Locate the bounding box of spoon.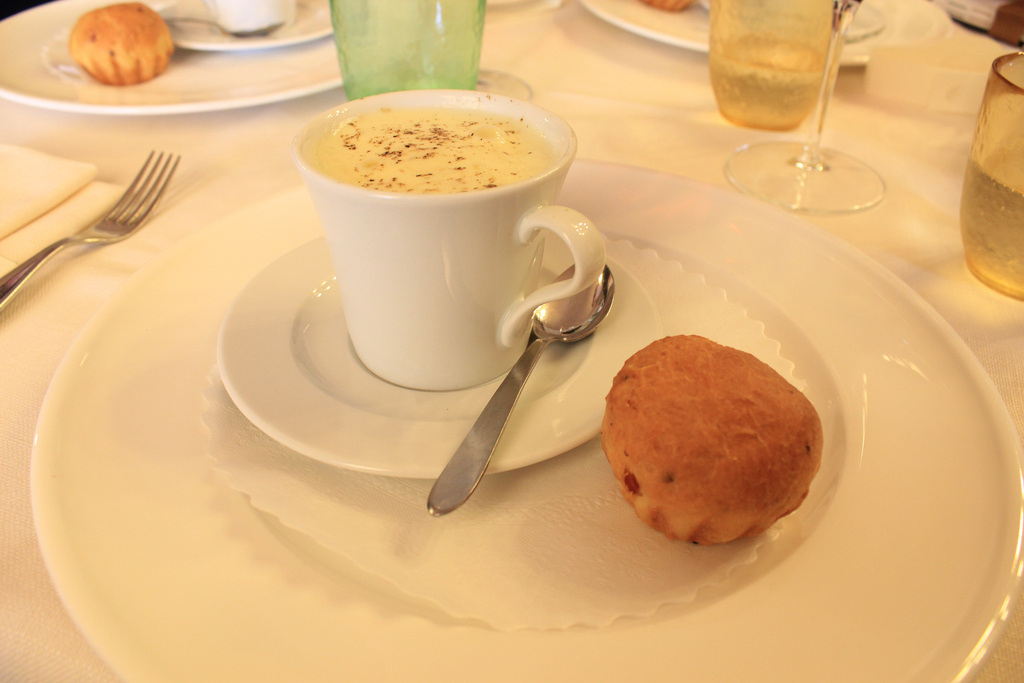
Bounding box: (x1=159, y1=17, x2=283, y2=38).
